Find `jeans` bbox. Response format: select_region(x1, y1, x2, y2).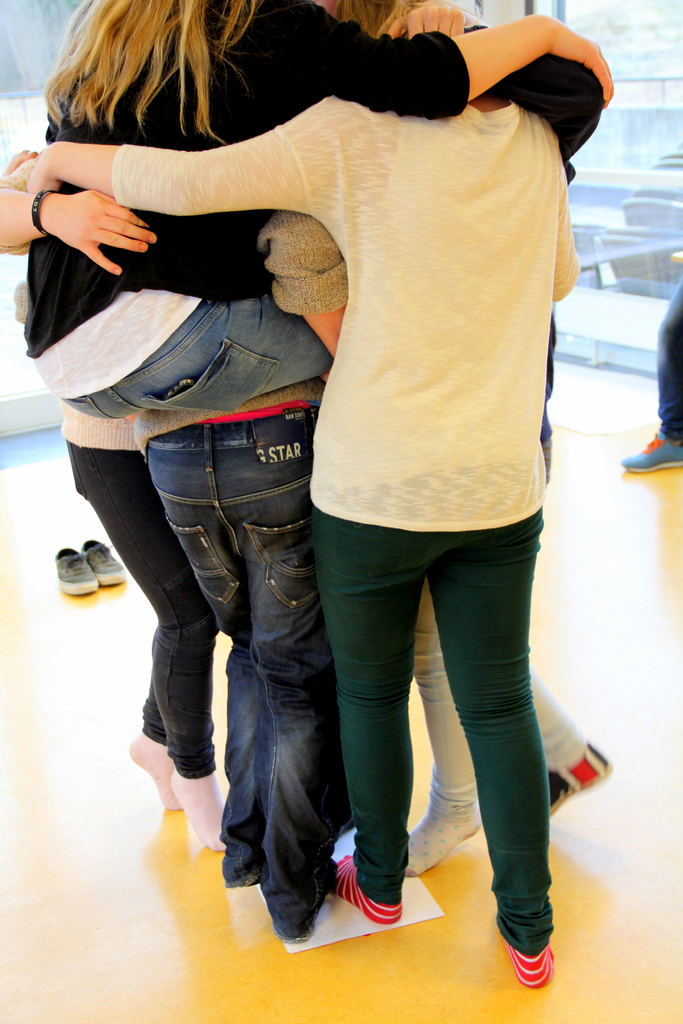
select_region(90, 404, 350, 898).
